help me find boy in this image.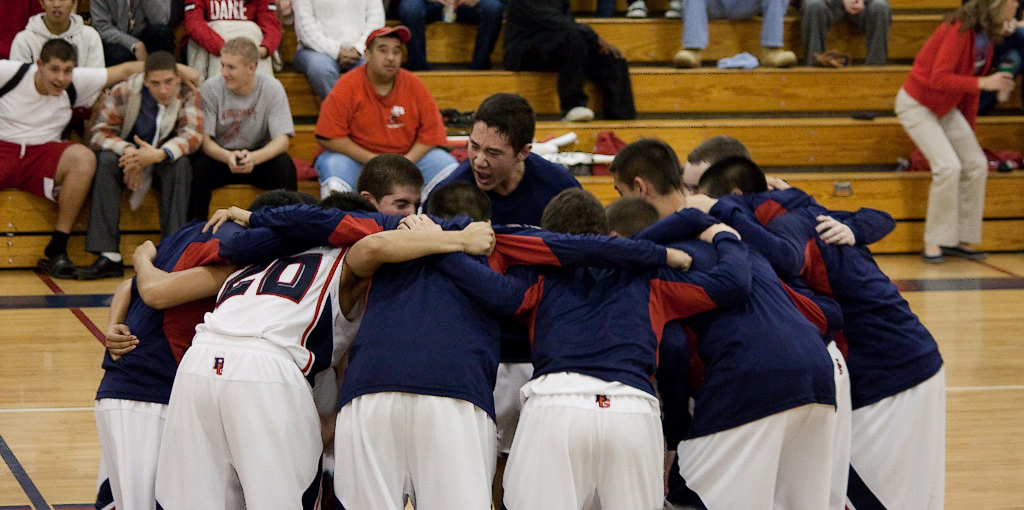
Found it: region(78, 54, 199, 278).
